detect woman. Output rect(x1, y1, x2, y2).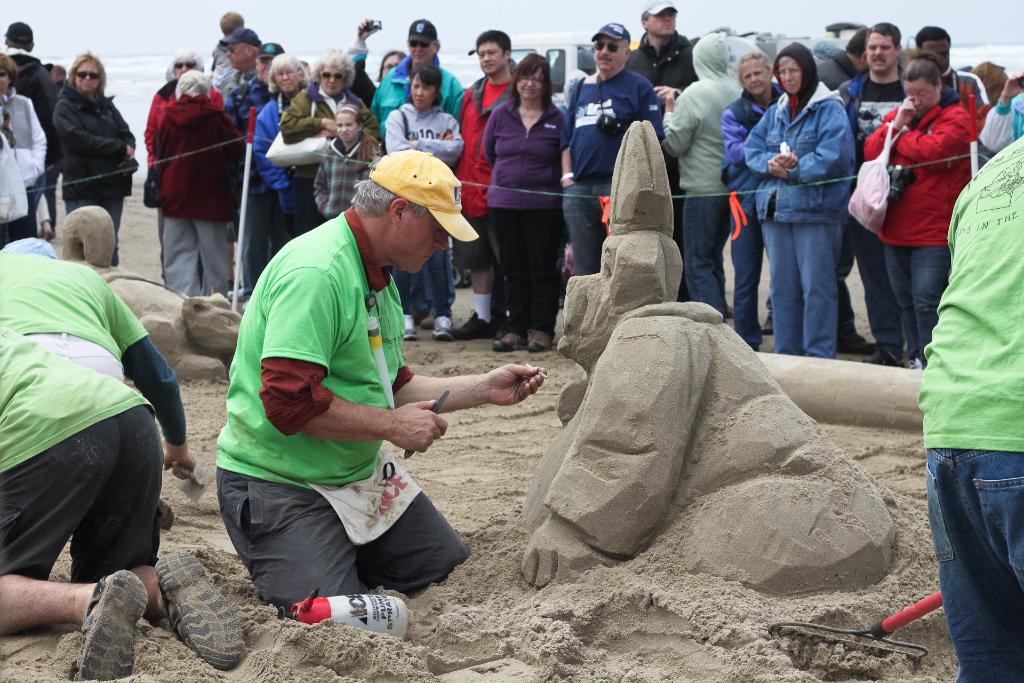
rect(251, 58, 318, 244).
